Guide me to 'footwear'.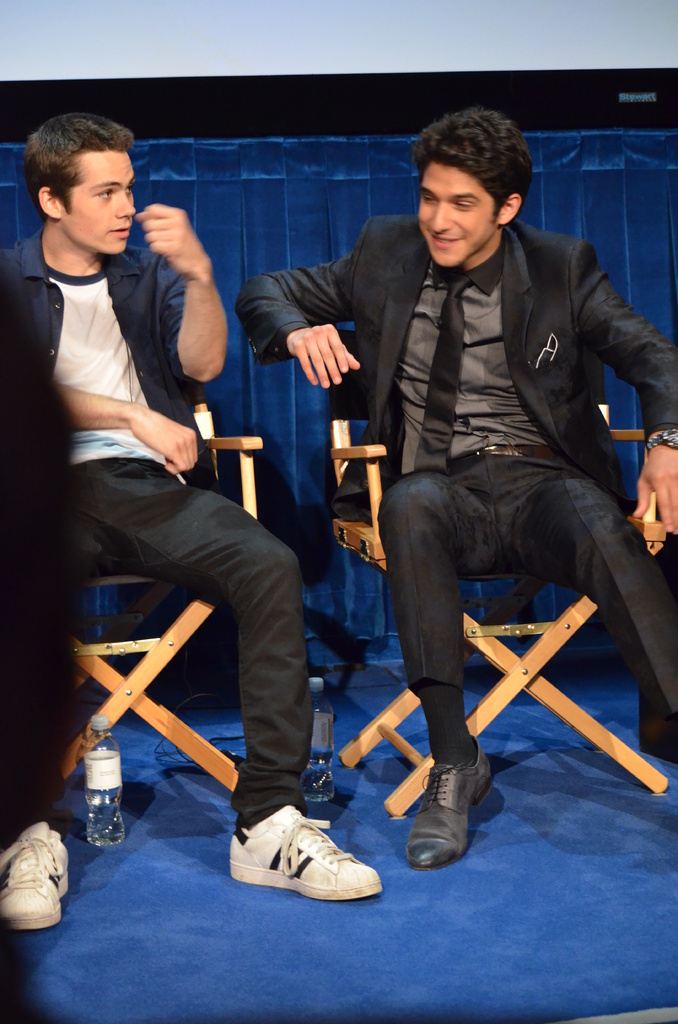
Guidance: [left=412, top=736, right=490, bottom=865].
